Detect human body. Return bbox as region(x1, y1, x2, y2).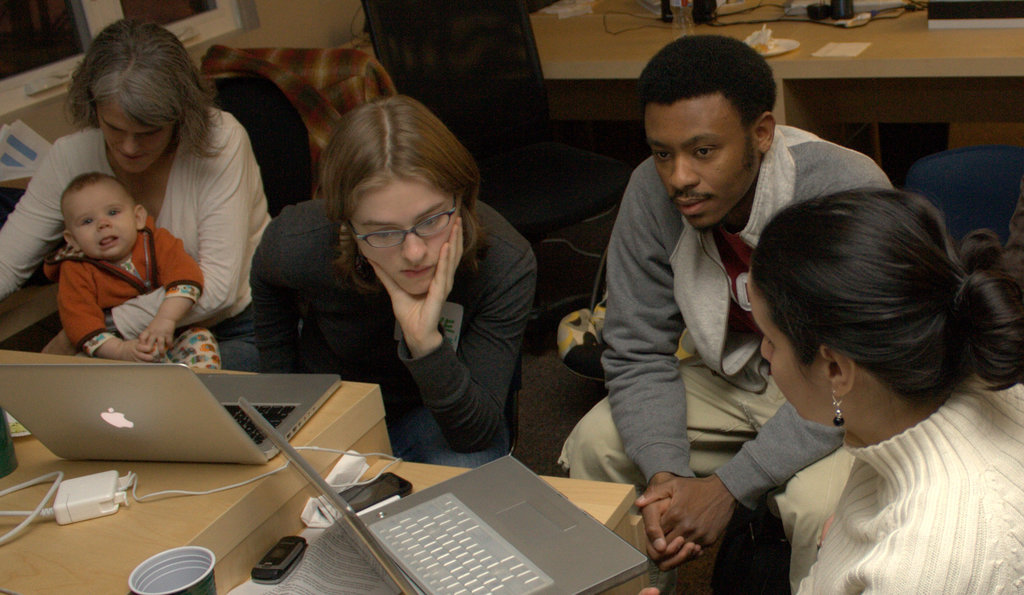
region(803, 357, 1016, 594).
